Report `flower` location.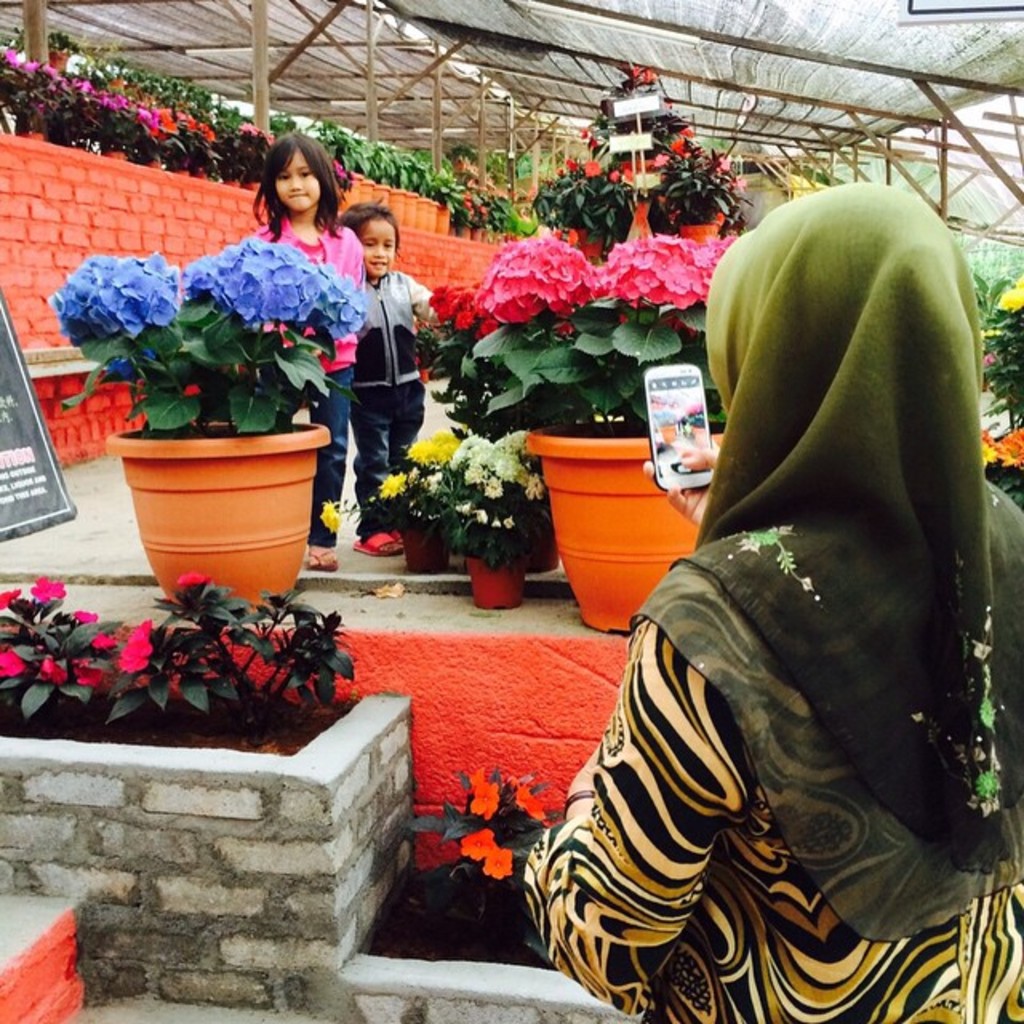
Report: (0, 582, 18, 610).
